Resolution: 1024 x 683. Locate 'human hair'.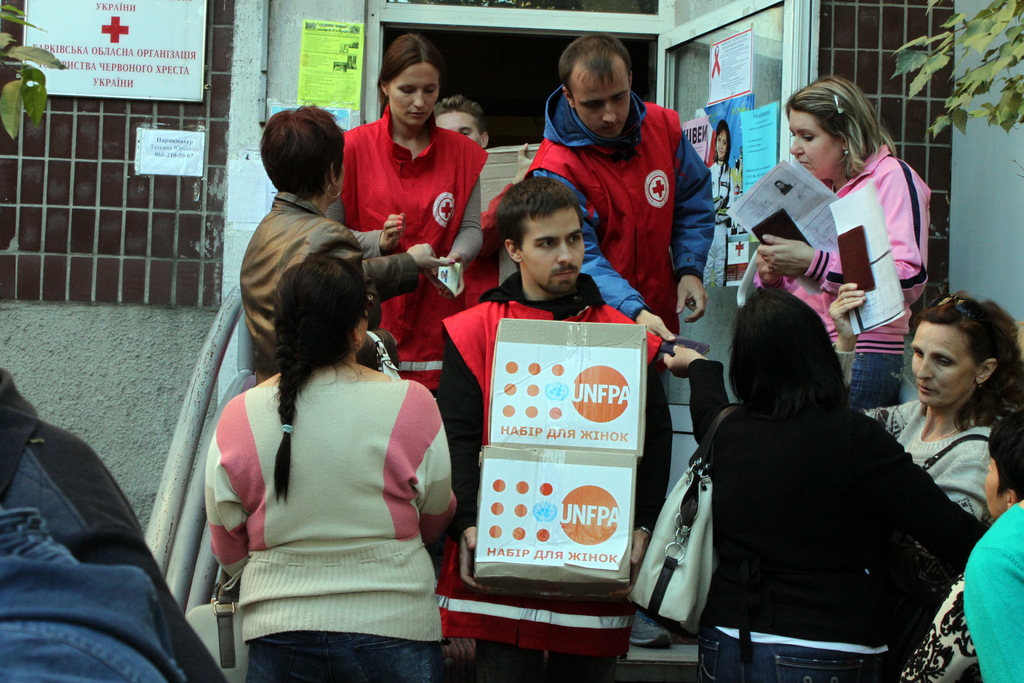
l=559, t=31, r=635, b=83.
